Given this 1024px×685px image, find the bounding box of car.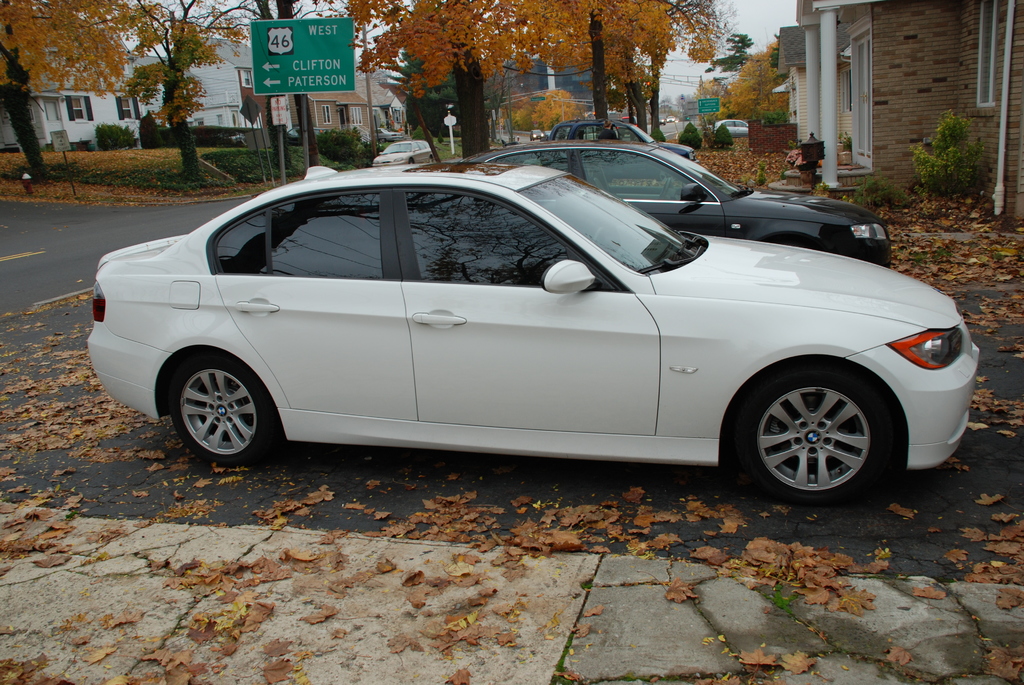
(x1=705, y1=113, x2=751, y2=143).
